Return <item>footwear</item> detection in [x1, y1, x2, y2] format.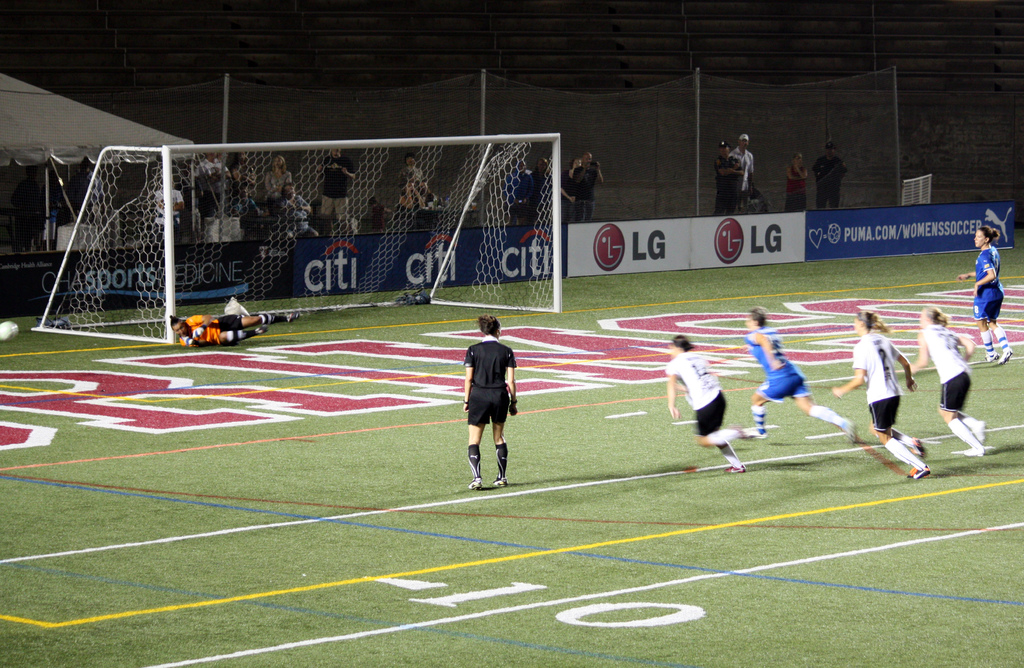
[467, 479, 479, 487].
